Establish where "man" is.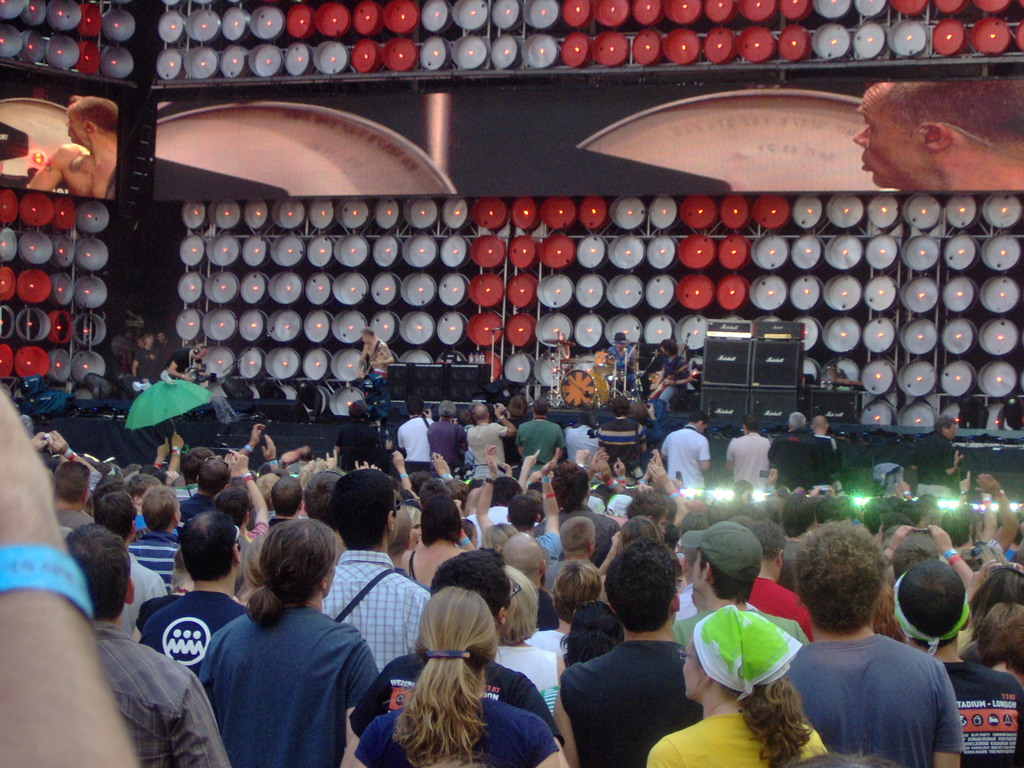
Established at <region>596, 400, 650, 467</region>.
